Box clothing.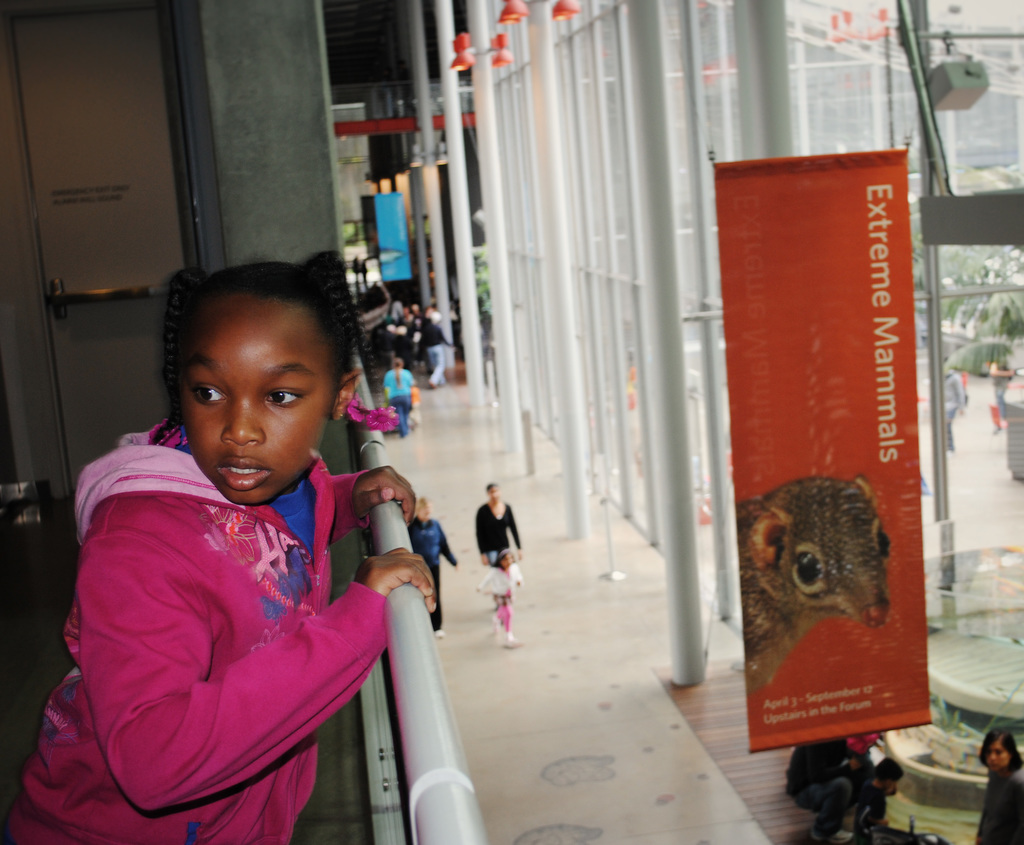
BBox(44, 382, 440, 844).
